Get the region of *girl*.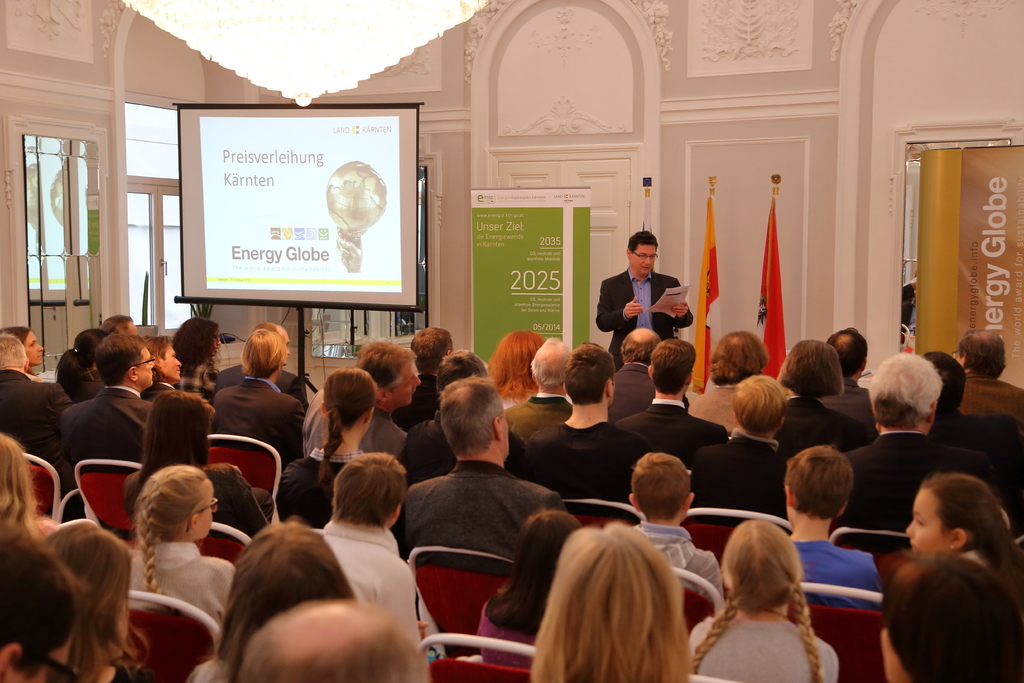
bbox=(129, 463, 235, 636).
